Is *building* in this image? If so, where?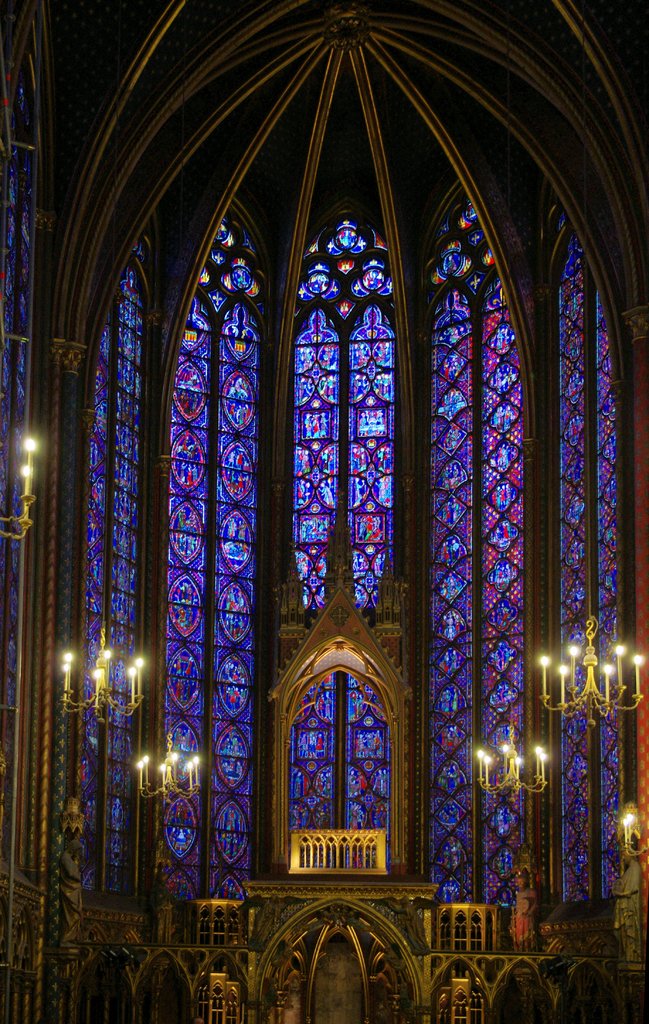
Yes, at <region>0, 0, 648, 1023</region>.
